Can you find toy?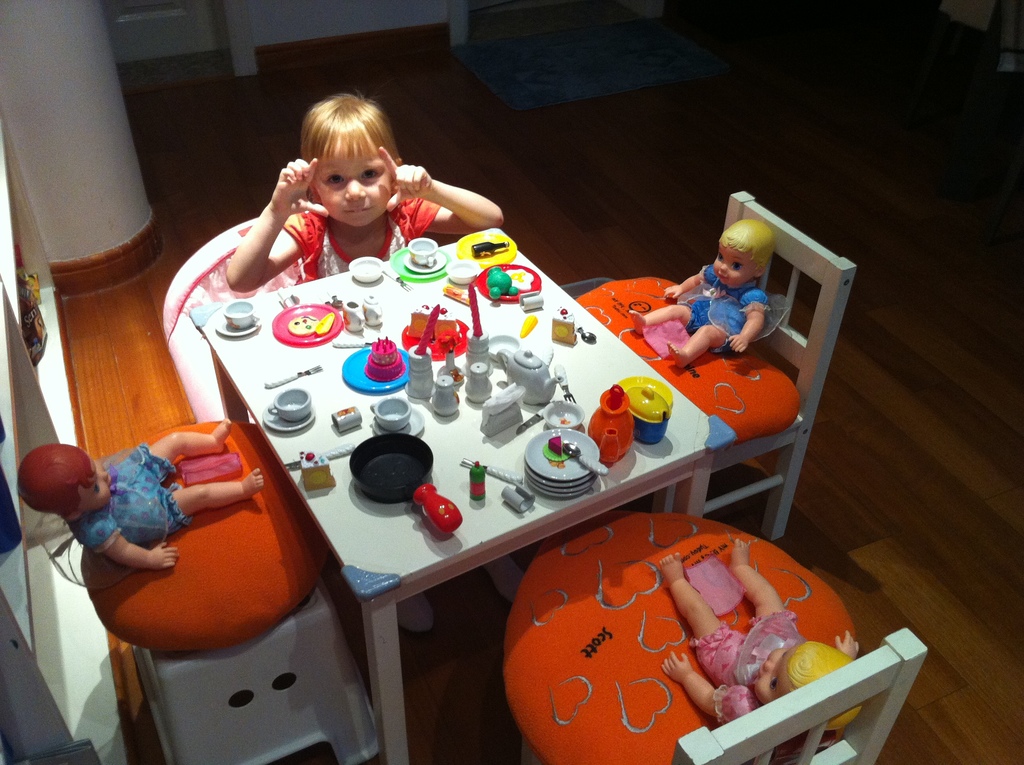
Yes, bounding box: {"x1": 466, "y1": 289, "x2": 482, "y2": 335}.
